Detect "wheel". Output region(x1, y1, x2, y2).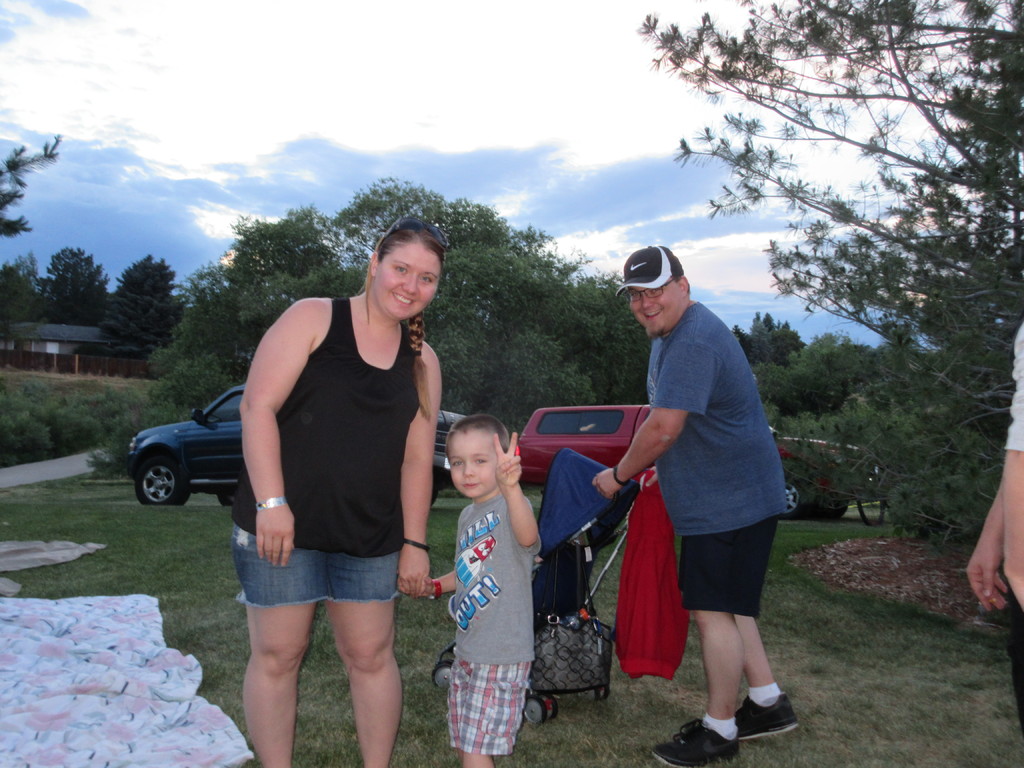
region(130, 451, 189, 522).
